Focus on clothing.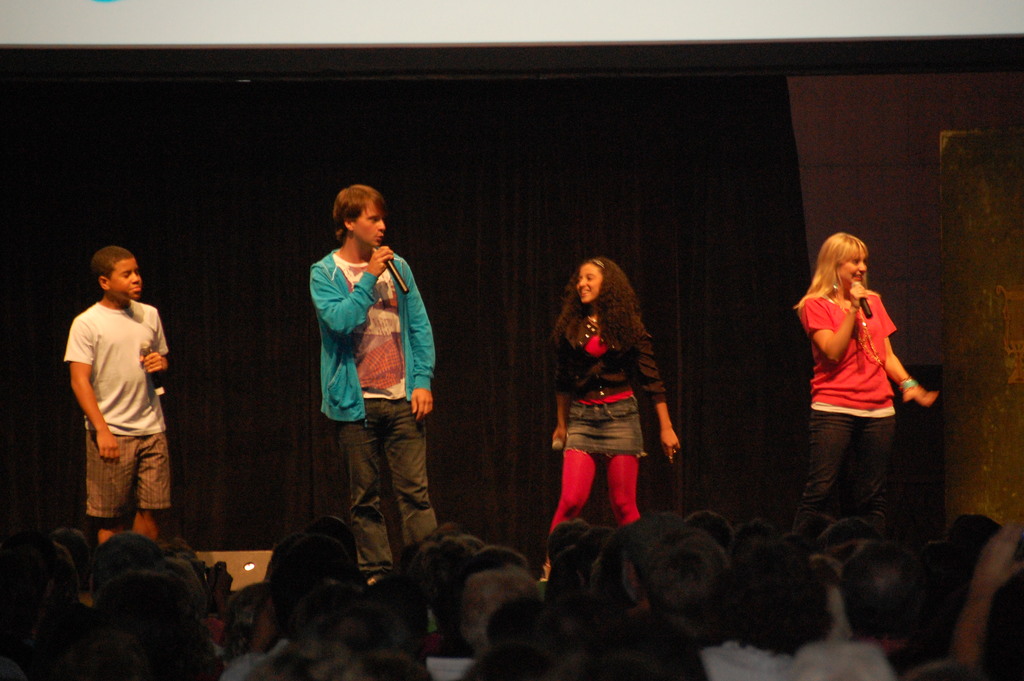
Focused at rect(550, 306, 669, 530).
